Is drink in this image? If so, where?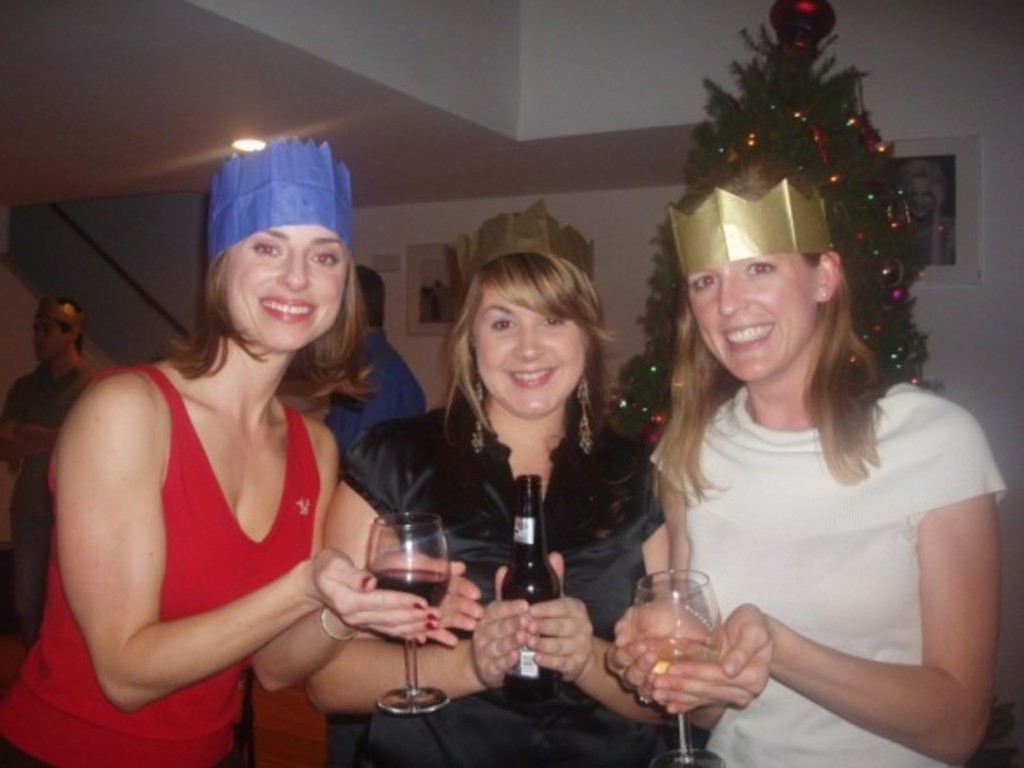
Yes, at [left=633, top=573, right=723, bottom=765].
